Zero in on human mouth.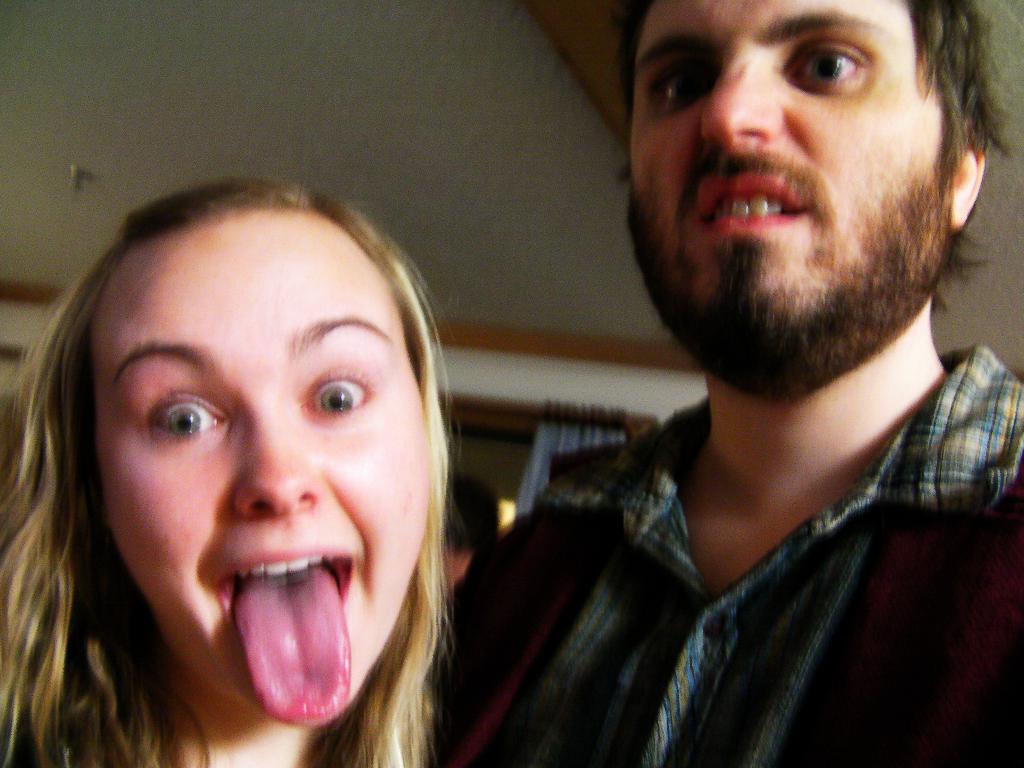
Zeroed in: 216 531 358 728.
